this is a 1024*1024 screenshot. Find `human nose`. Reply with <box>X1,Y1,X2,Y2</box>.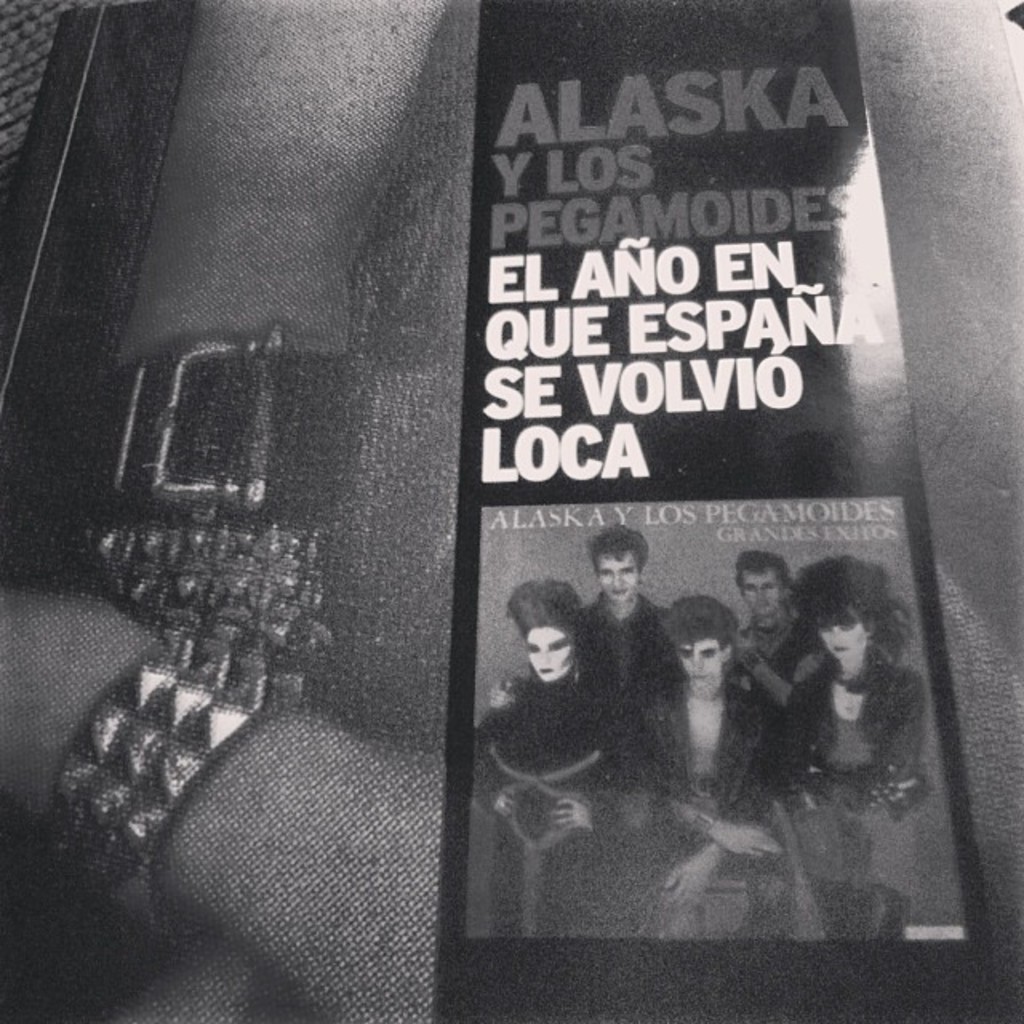
<box>608,576,624,590</box>.
